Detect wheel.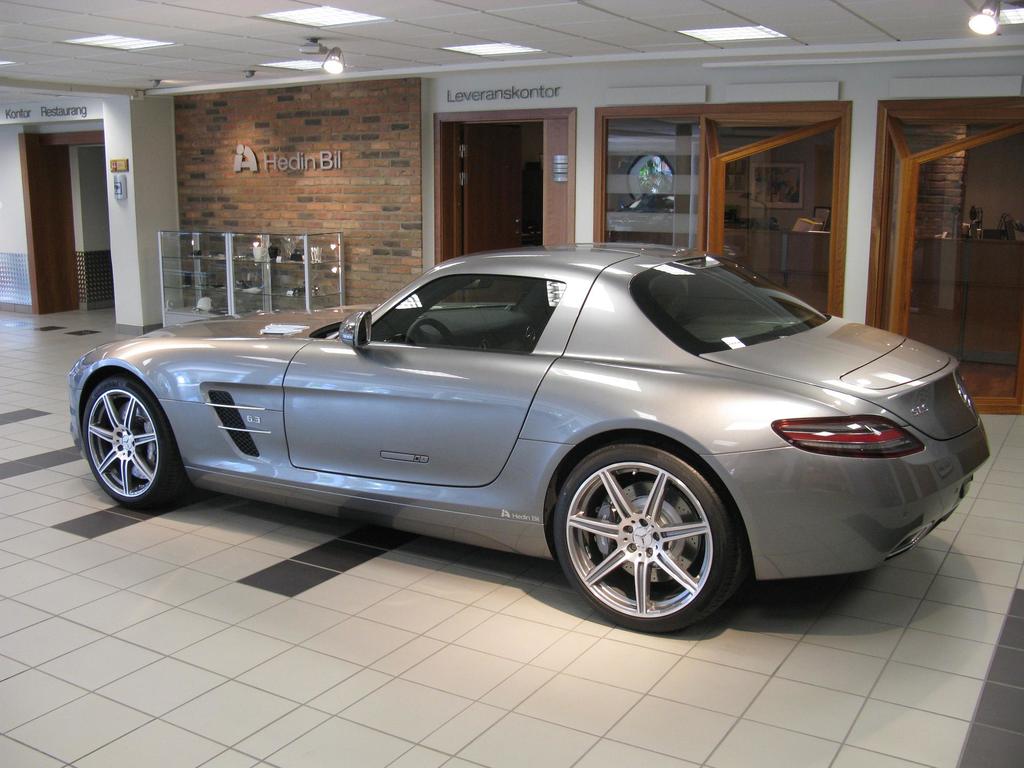
Detected at 404,319,457,348.
